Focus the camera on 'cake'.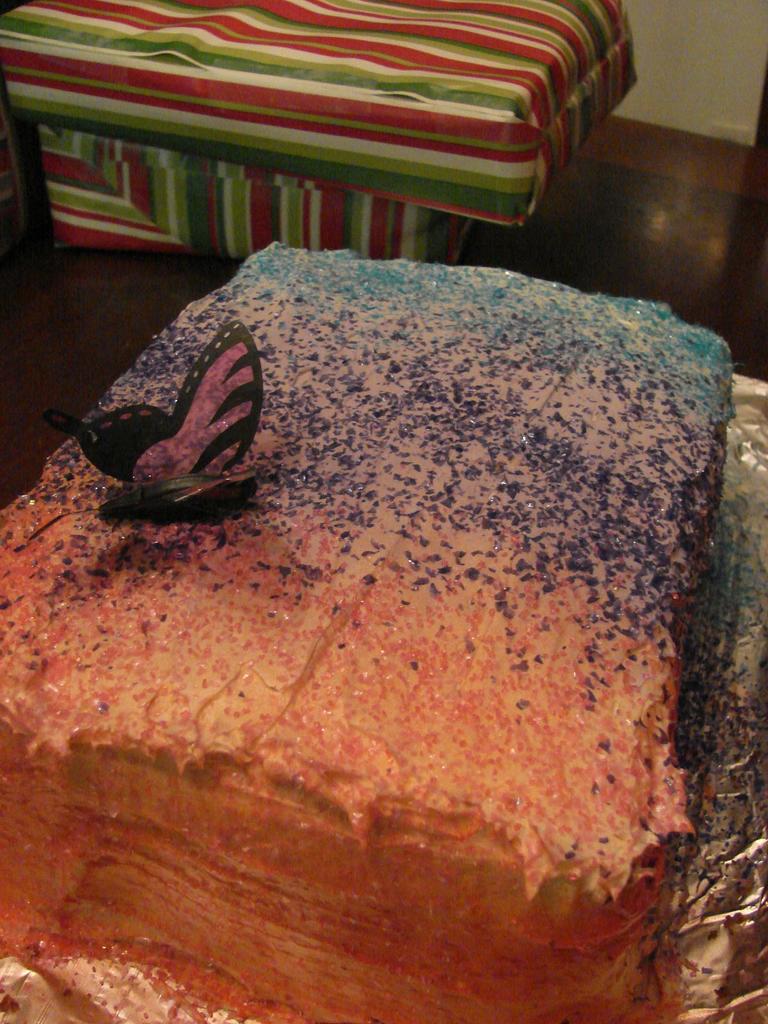
Focus region: {"left": 0, "top": 245, "right": 737, "bottom": 1023}.
